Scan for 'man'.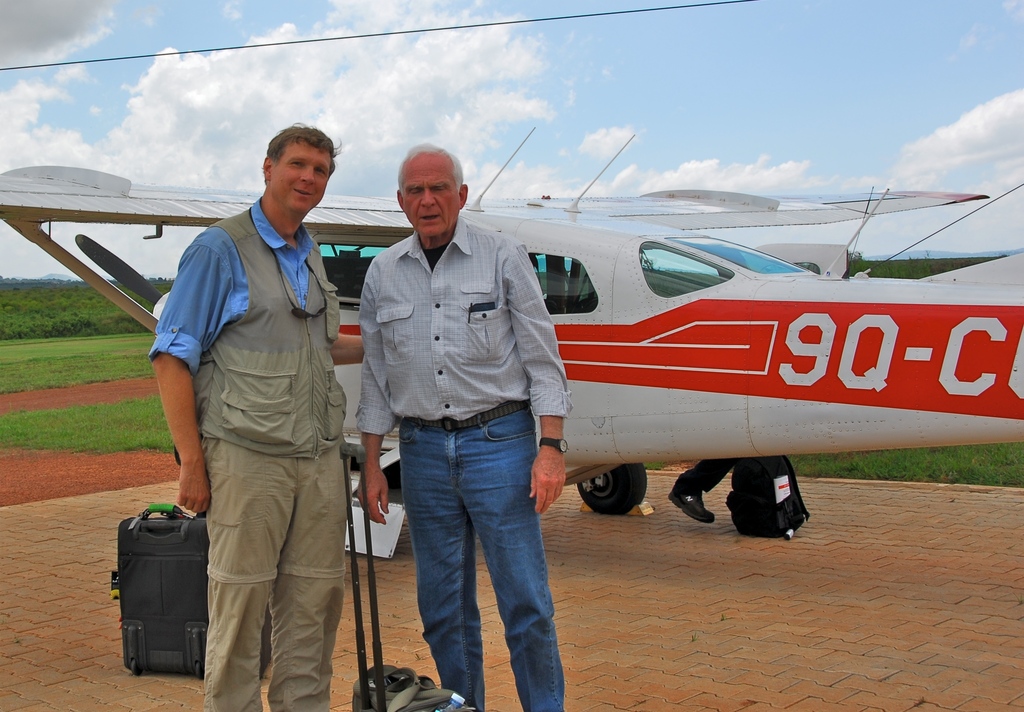
Scan result: detection(353, 133, 579, 703).
